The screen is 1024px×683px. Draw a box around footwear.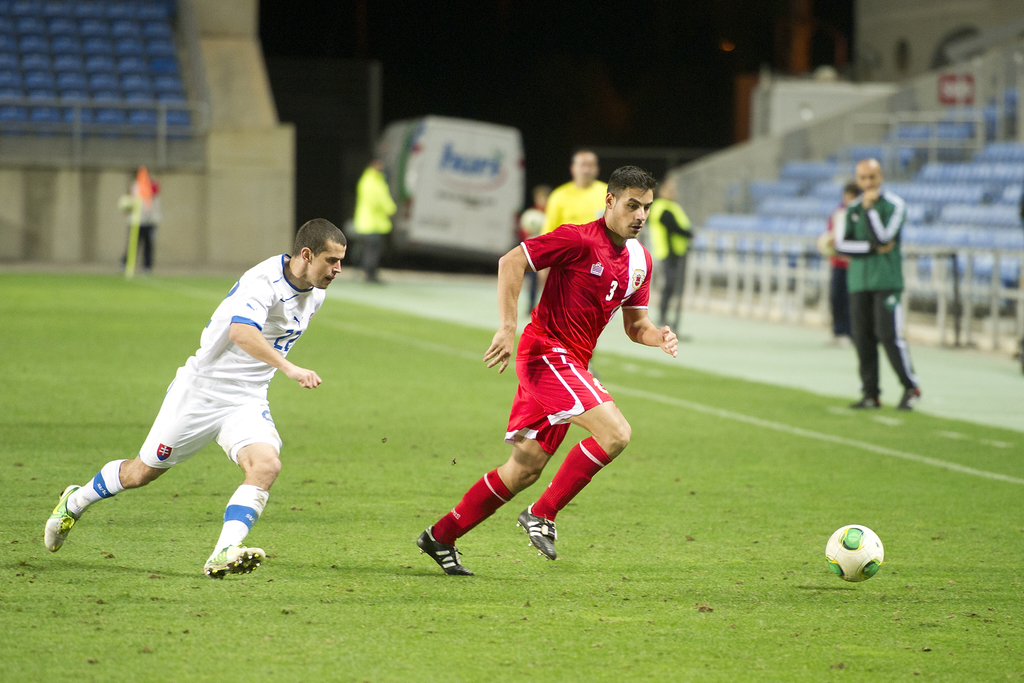
bbox=(204, 541, 266, 579).
